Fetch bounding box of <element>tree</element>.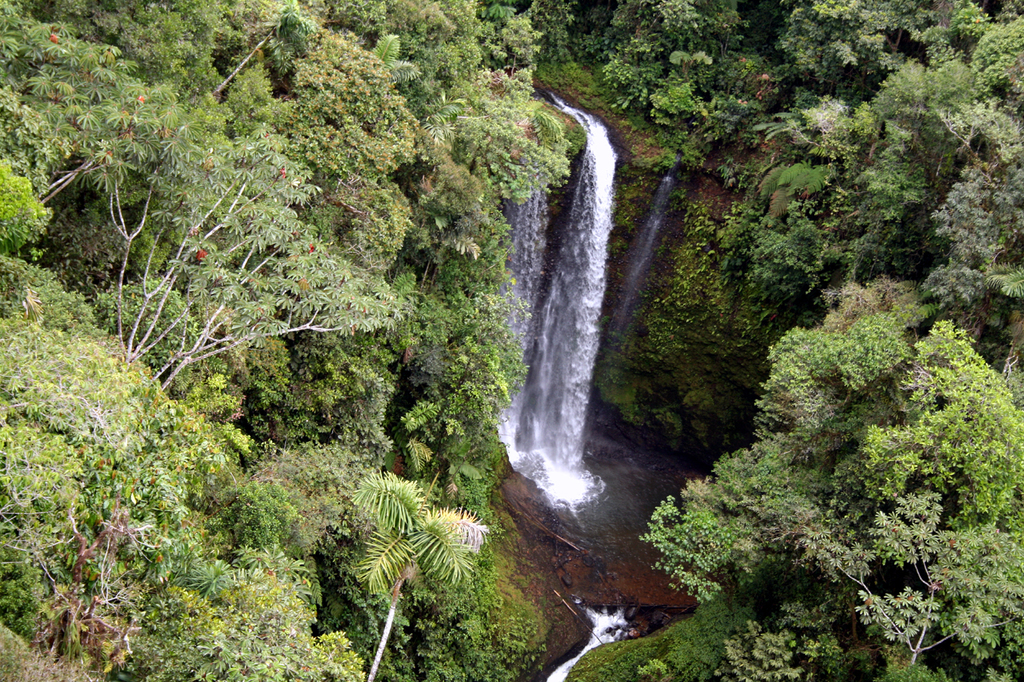
Bbox: {"left": 793, "top": 485, "right": 1020, "bottom": 664}.
